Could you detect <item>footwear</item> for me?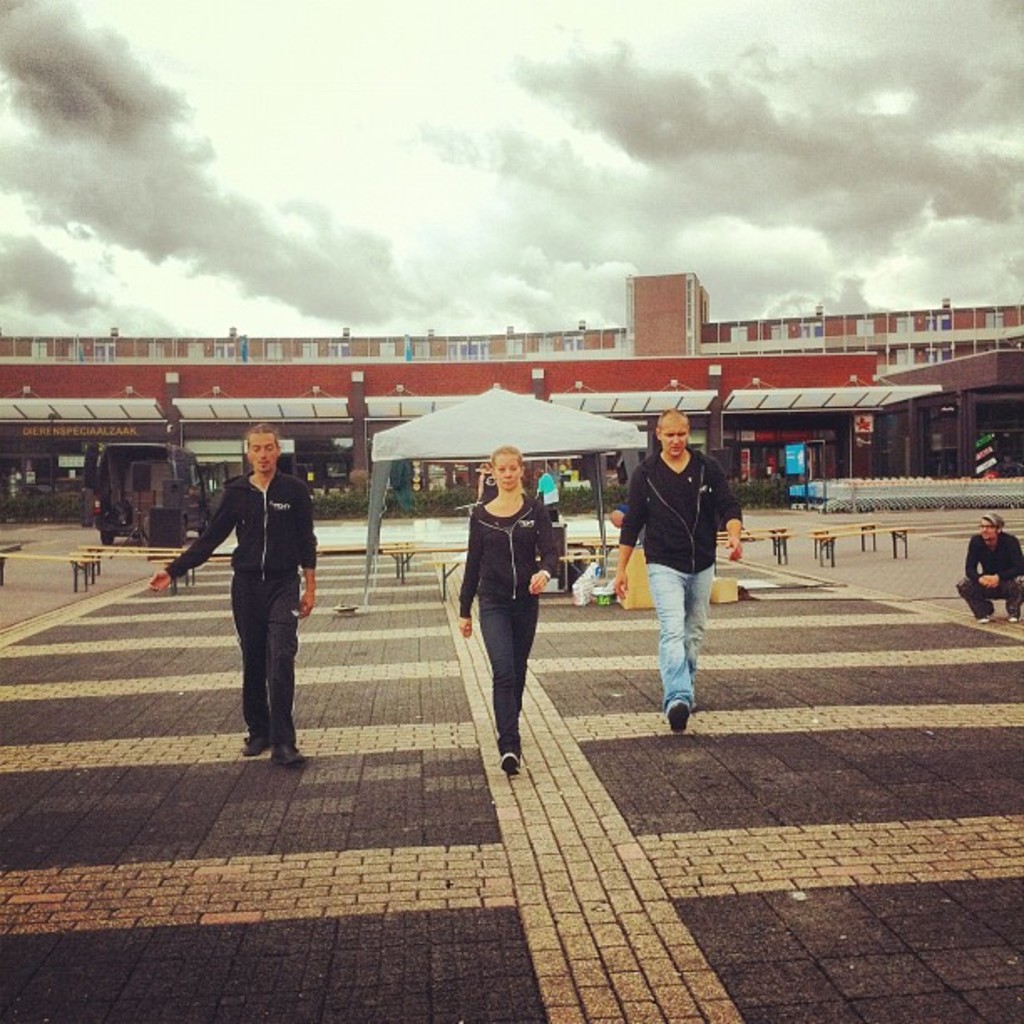
Detection result: (x1=500, y1=746, x2=524, y2=775).
